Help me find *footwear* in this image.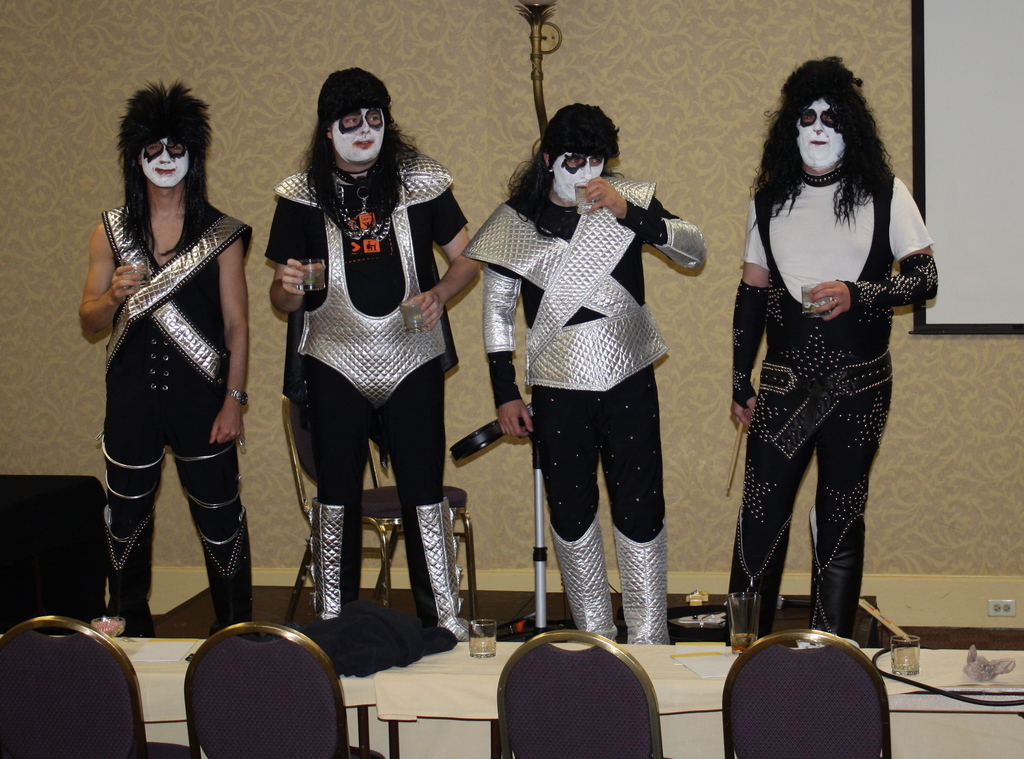
Found it: <box>105,502,157,640</box>.
